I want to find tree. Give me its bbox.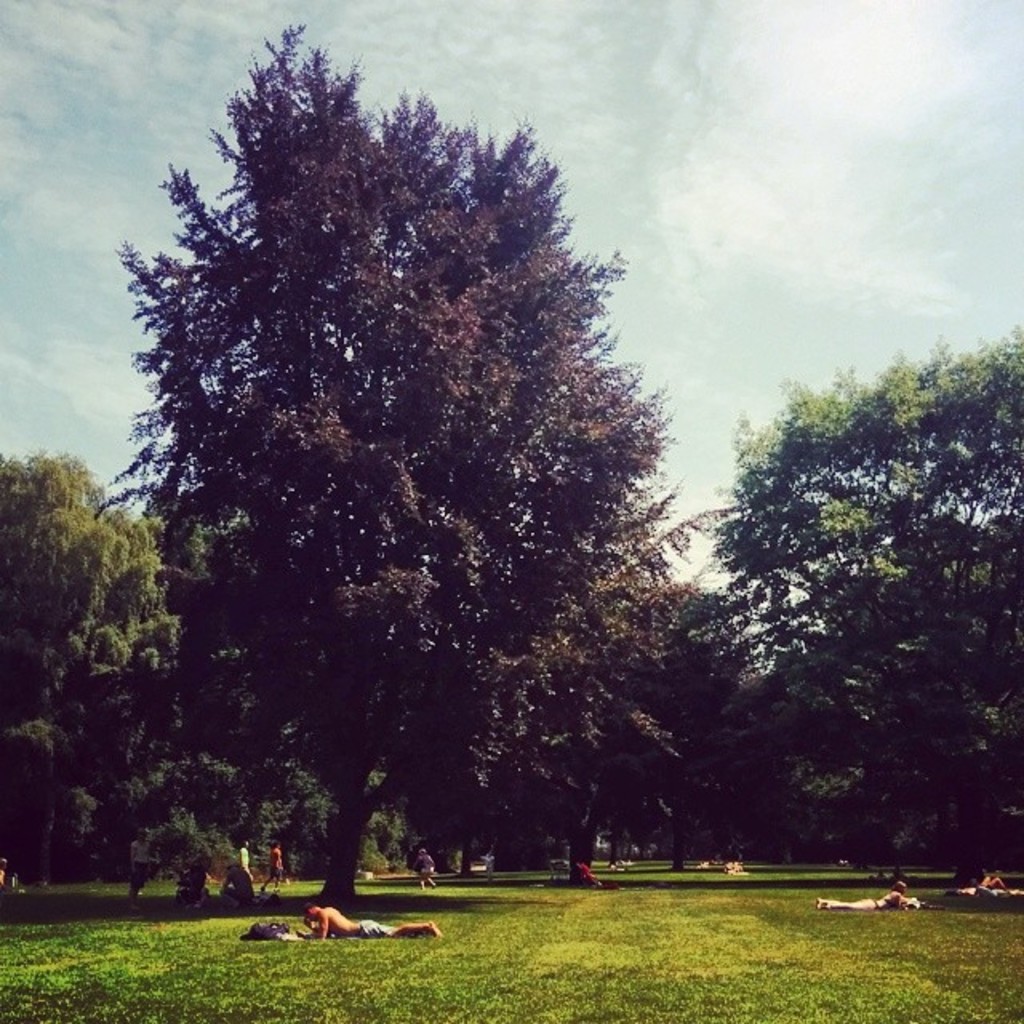
bbox=(470, 597, 680, 902).
